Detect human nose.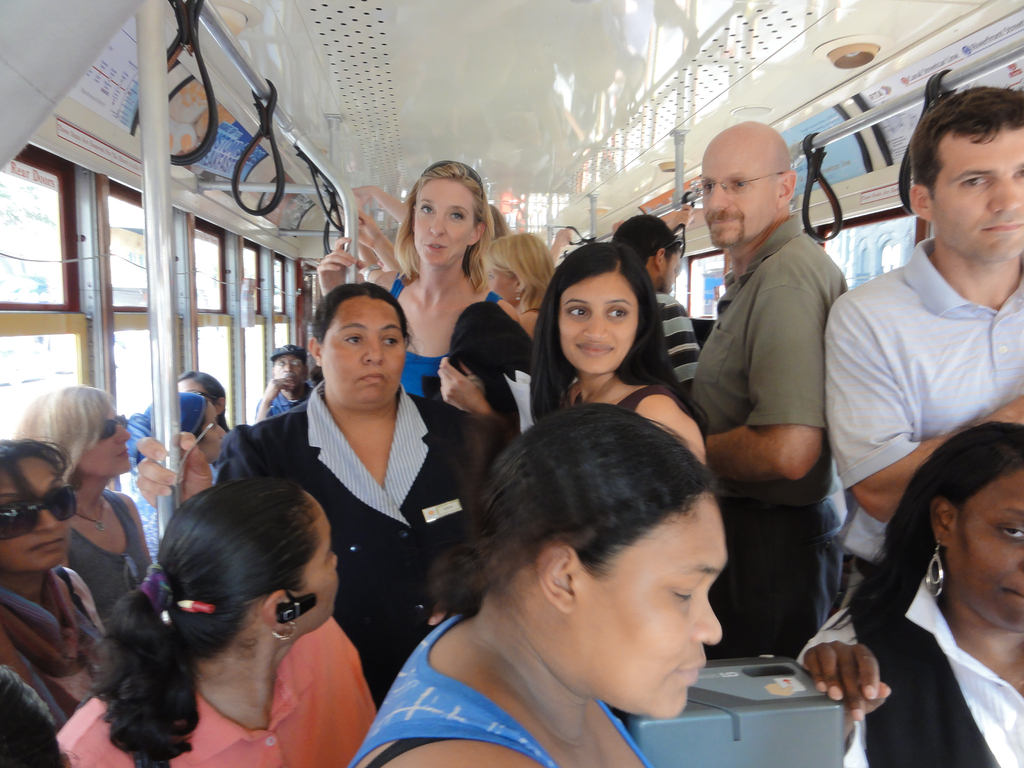
Detected at locate(33, 508, 56, 532).
